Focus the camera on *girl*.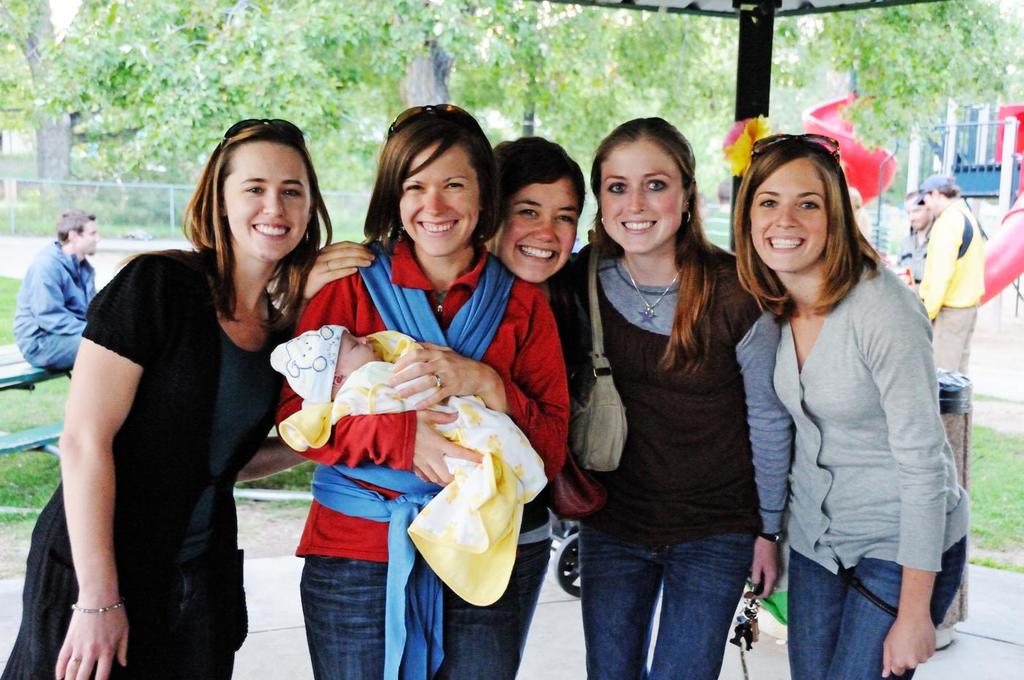
Focus region: BBox(737, 136, 967, 679).
